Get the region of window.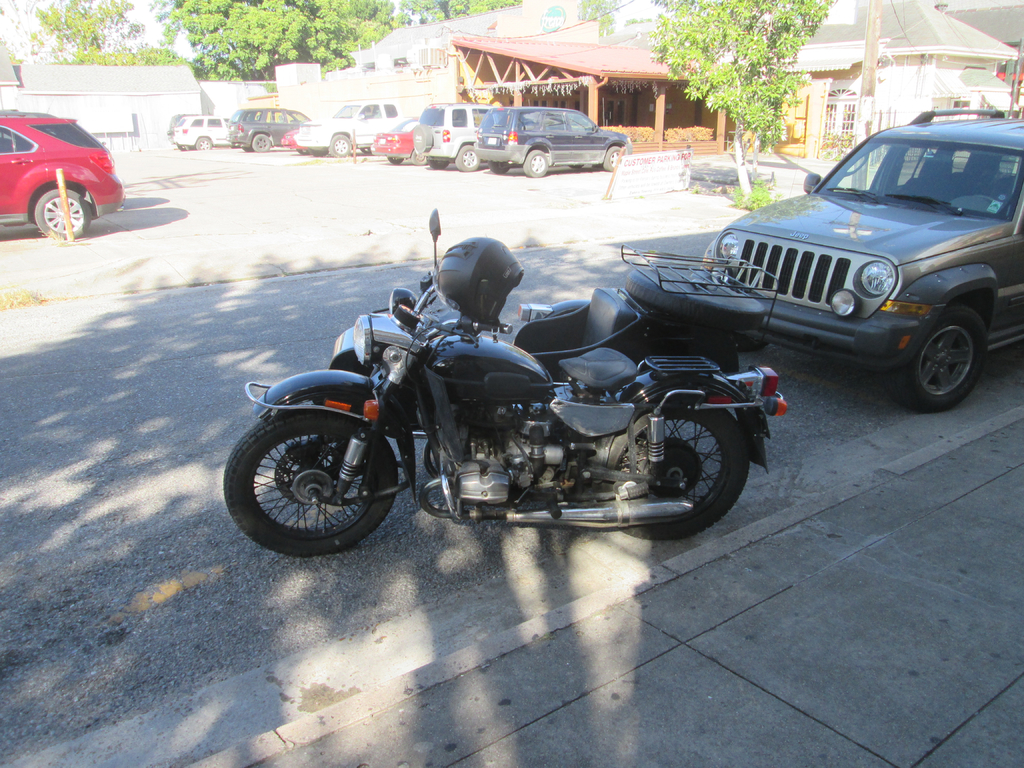
602,95,628,124.
